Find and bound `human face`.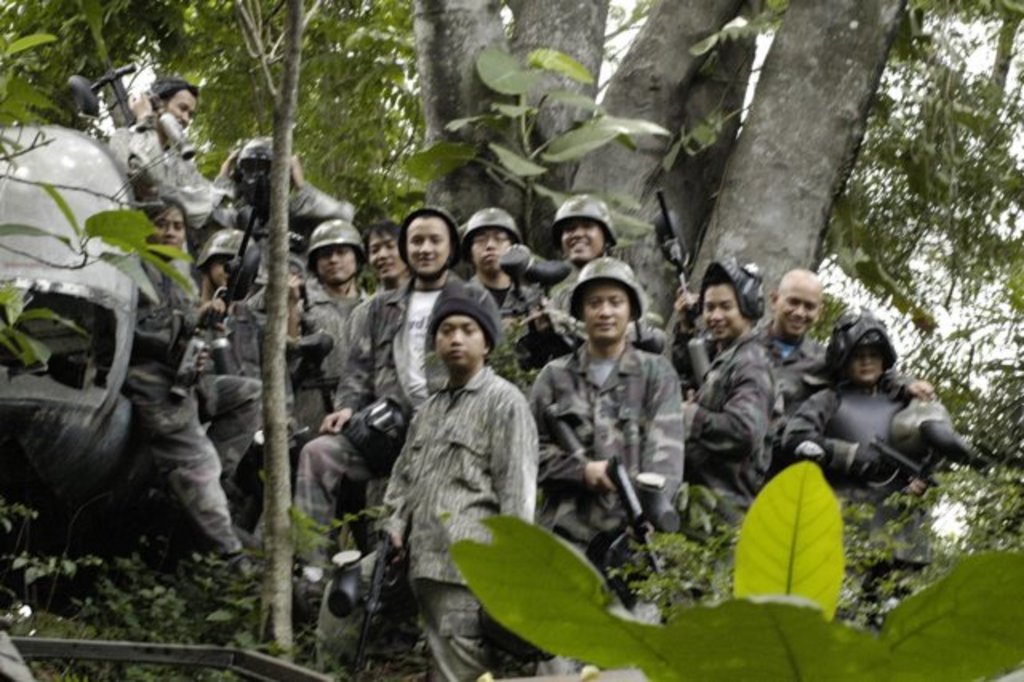
Bound: crop(850, 346, 886, 384).
